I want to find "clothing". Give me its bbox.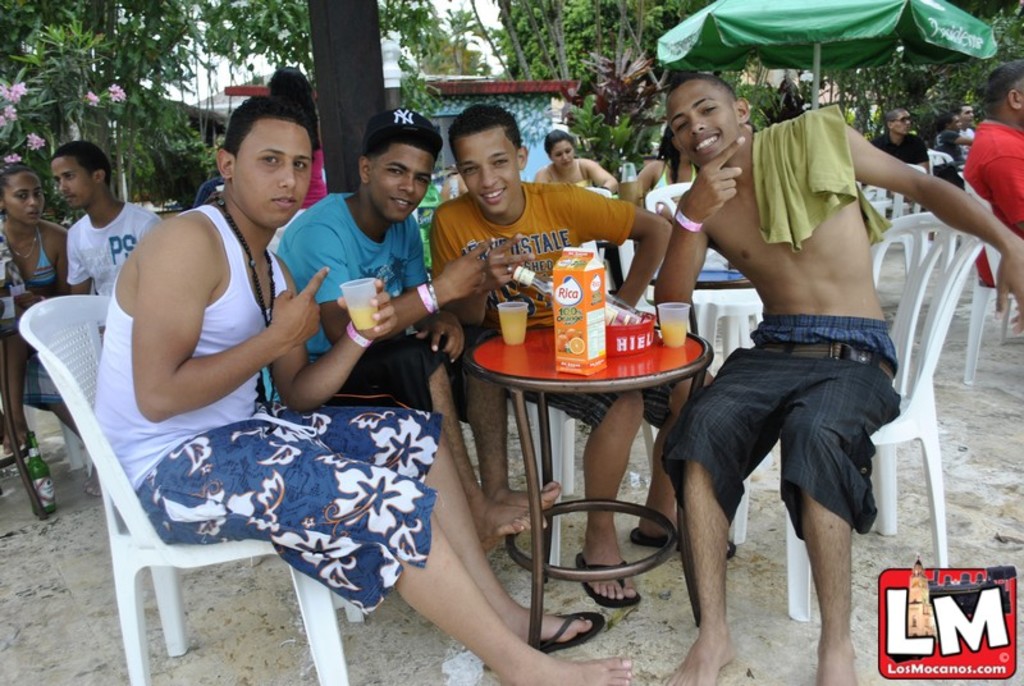
detection(271, 192, 451, 408).
